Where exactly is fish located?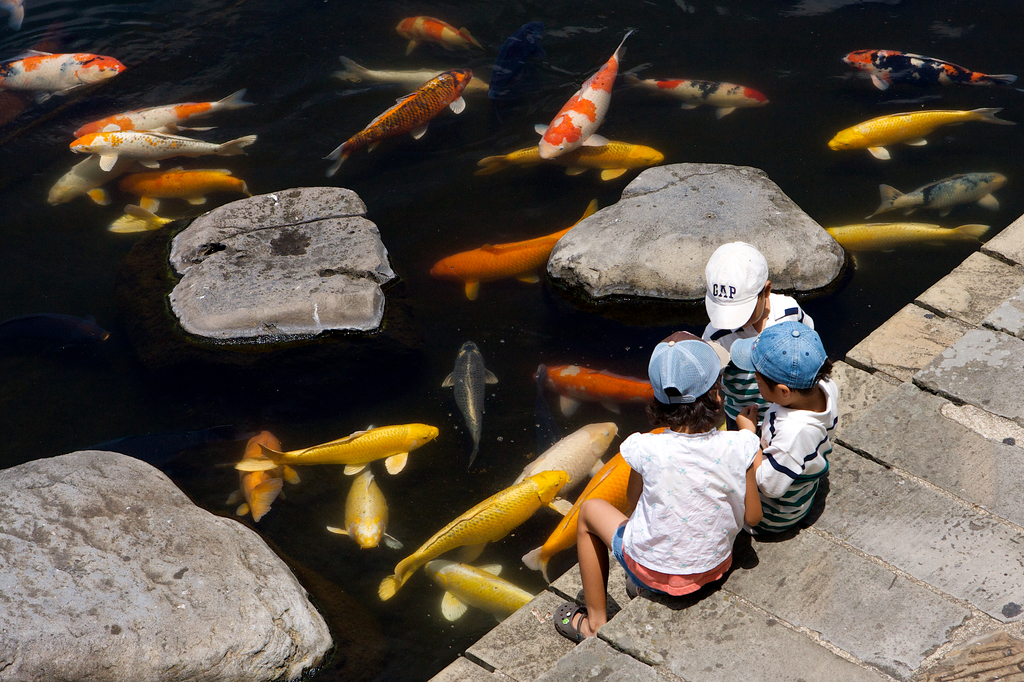
Its bounding box is left=43, top=153, right=152, bottom=212.
